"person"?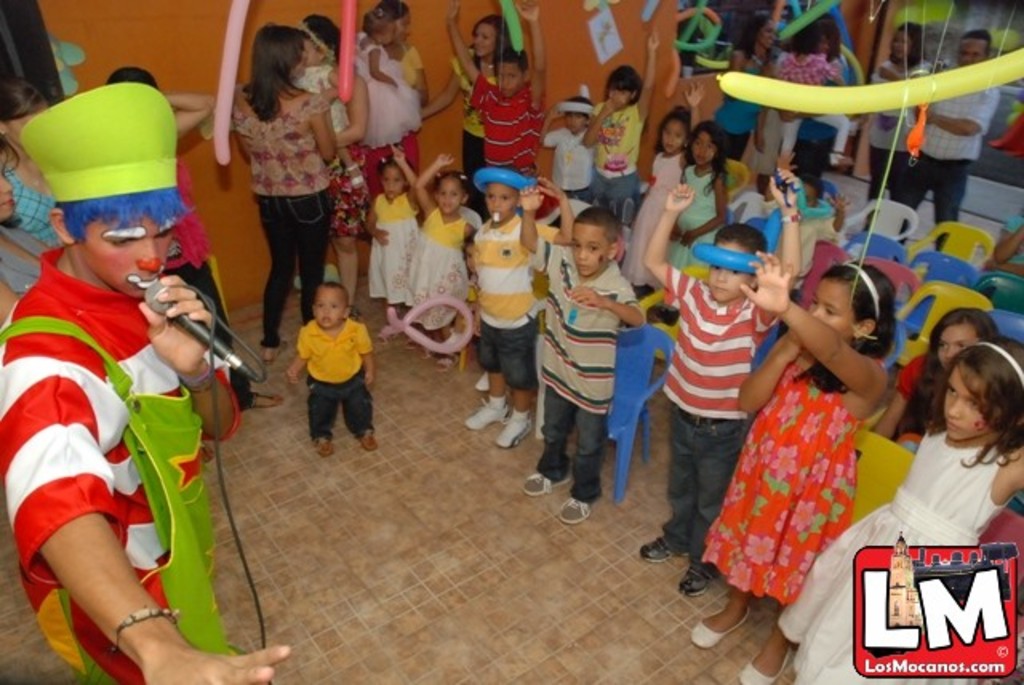
{"x1": 539, "y1": 83, "x2": 598, "y2": 203}
